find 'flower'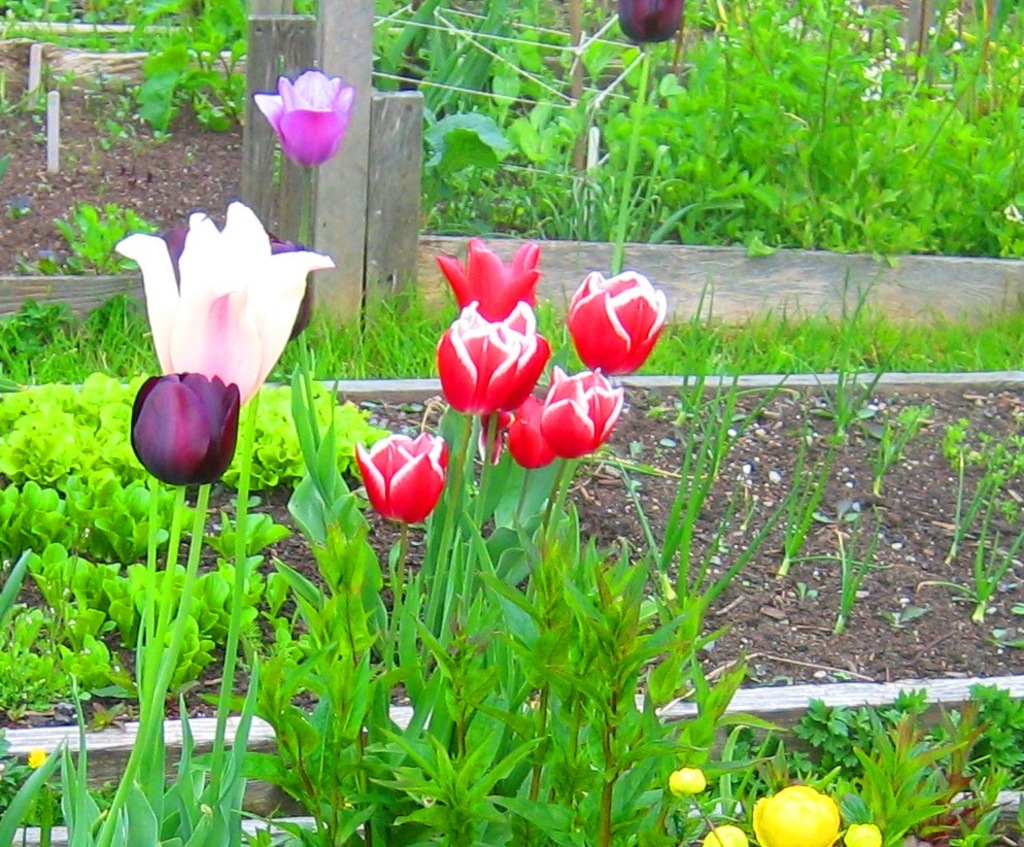
select_region(545, 371, 608, 462)
